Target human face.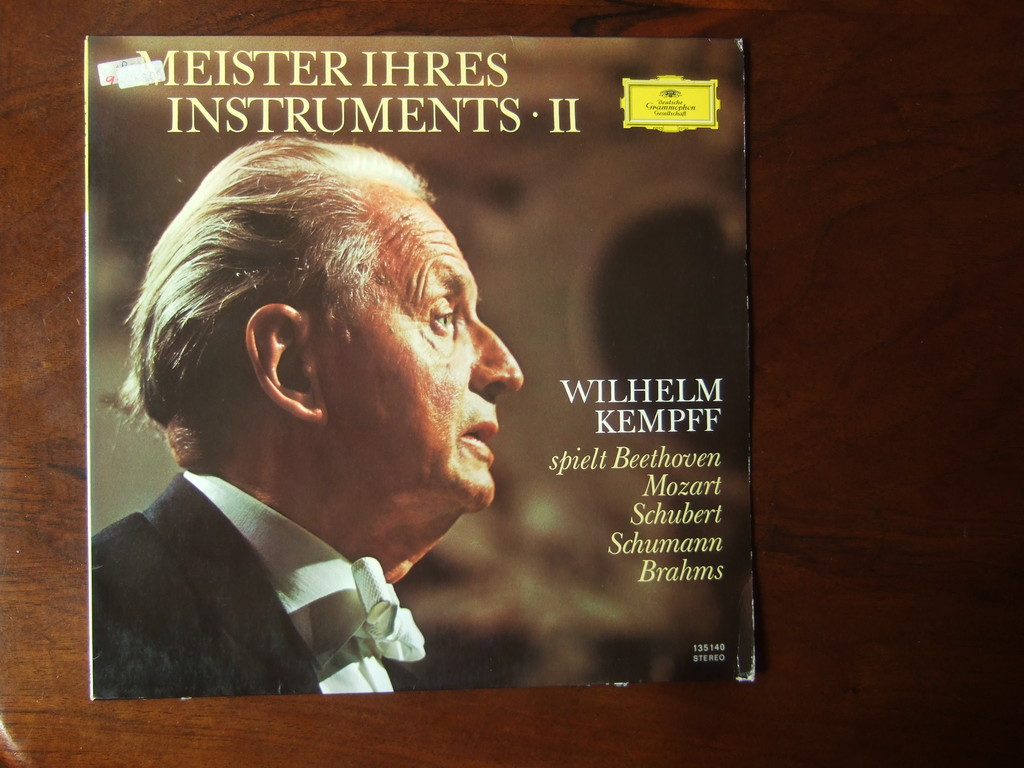
Target region: x1=314, y1=201, x2=525, y2=513.
